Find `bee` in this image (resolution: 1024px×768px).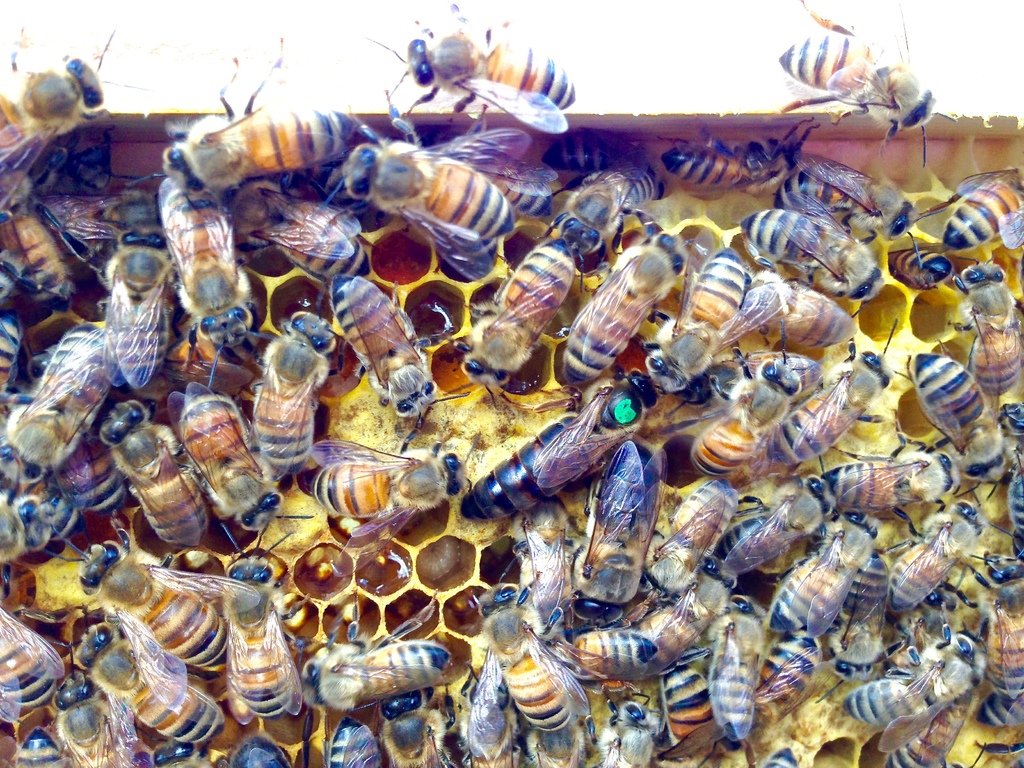
{"left": 715, "top": 618, "right": 829, "bottom": 749}.
